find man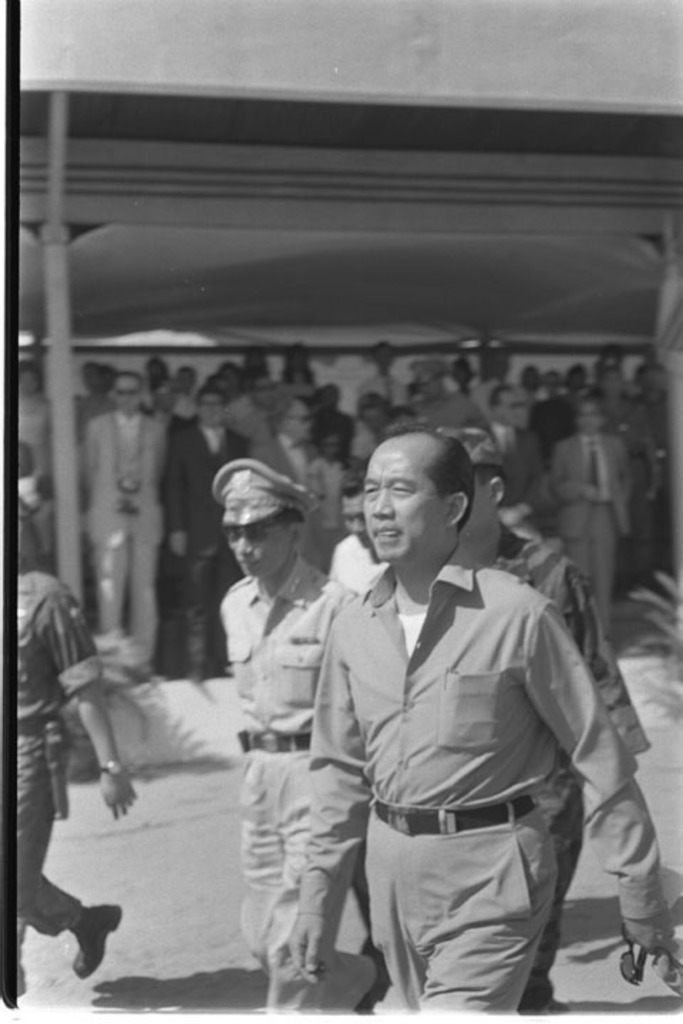
<region>55, 360, 152, 656</region>
